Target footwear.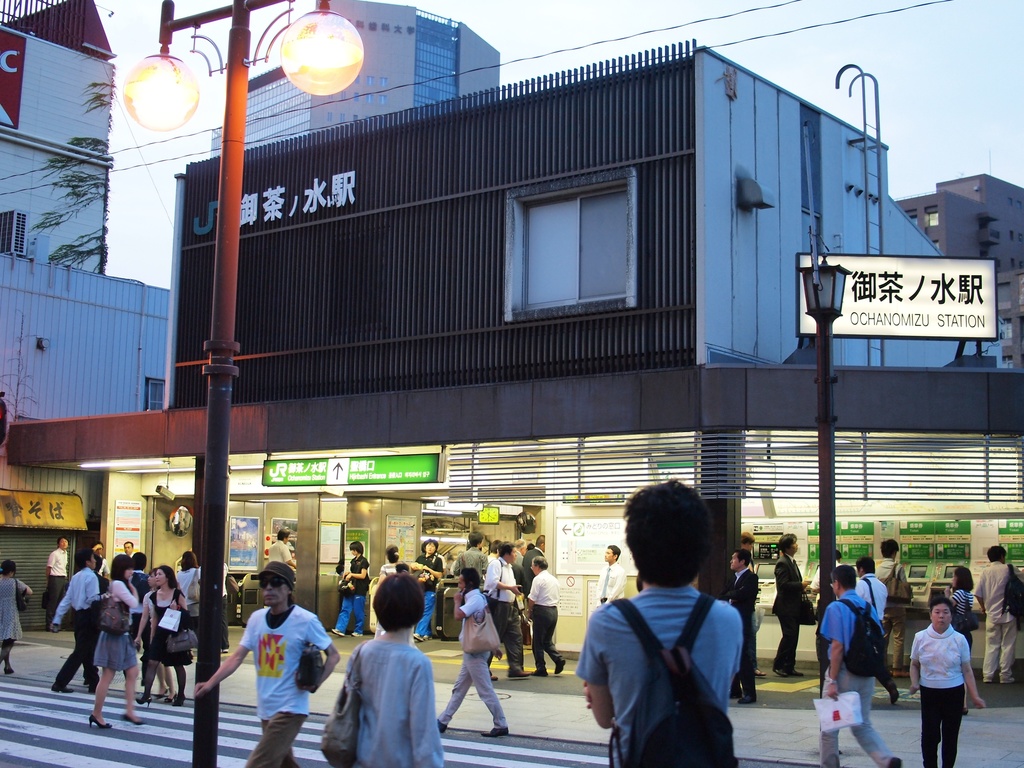
Target region: <bbox>531, 669, 550, 676</bbox>.
